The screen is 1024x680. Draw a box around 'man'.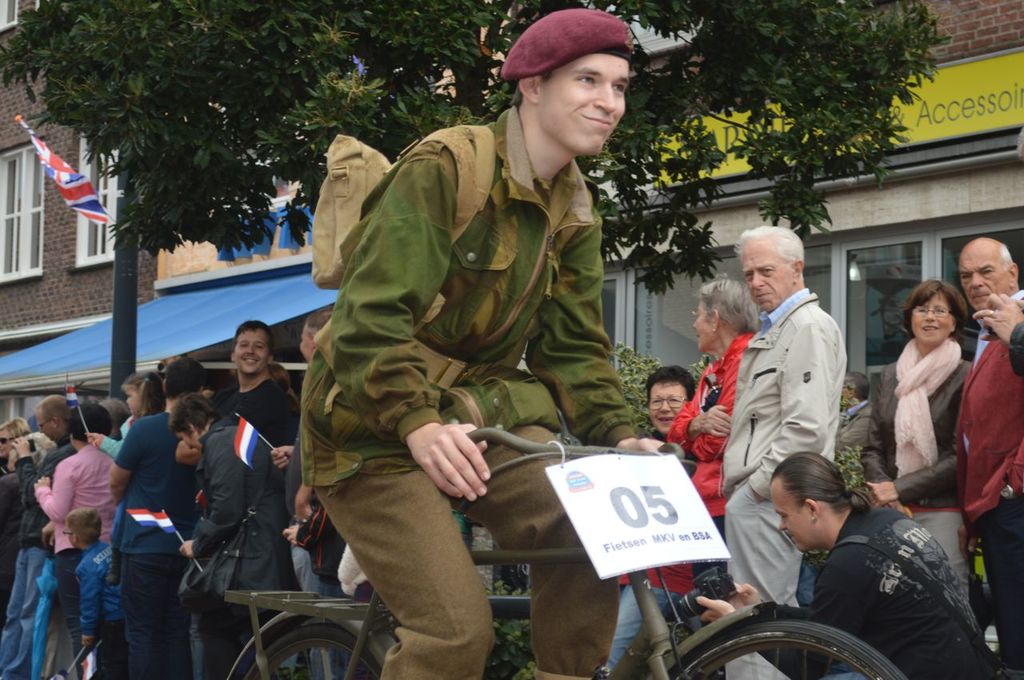
region(10, 392, 80, 679).
